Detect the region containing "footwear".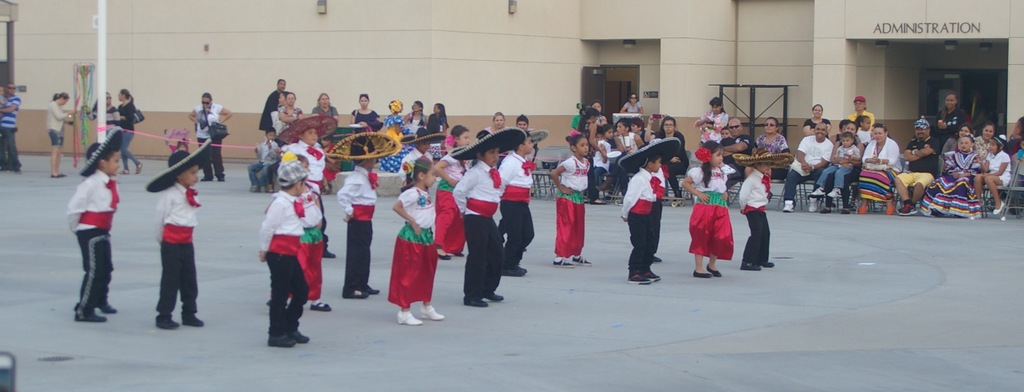
[left=808, top=198, right=819, bottom=210].
